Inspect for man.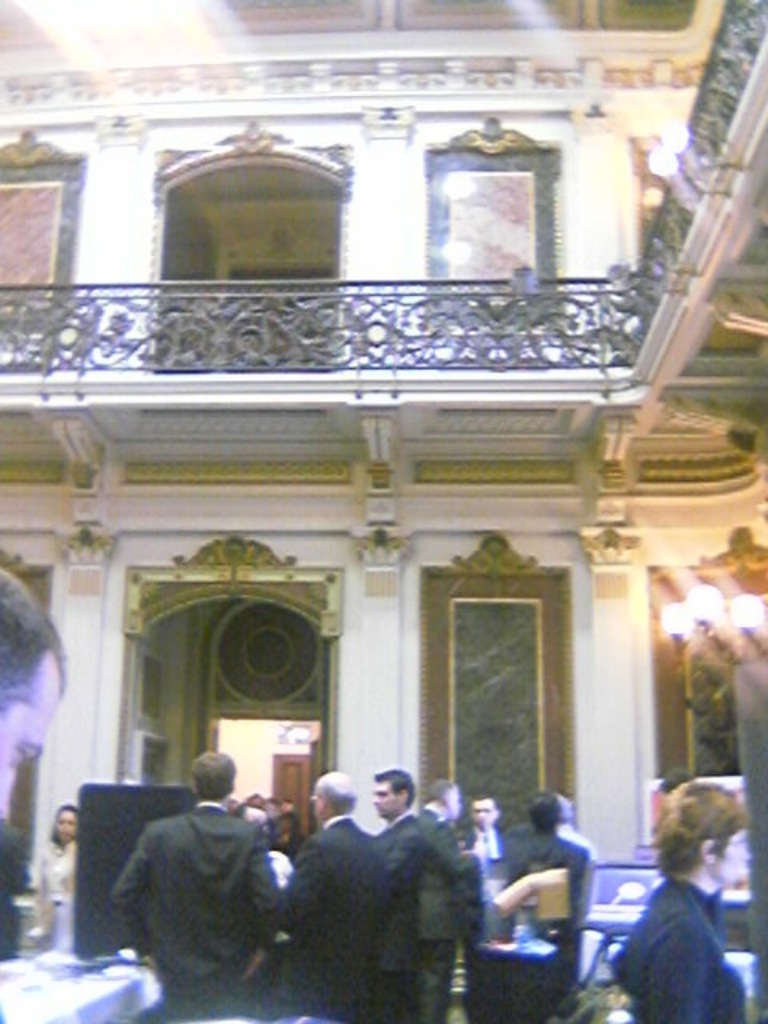
Inspection: bbox(373, 758, 429, 1022).
